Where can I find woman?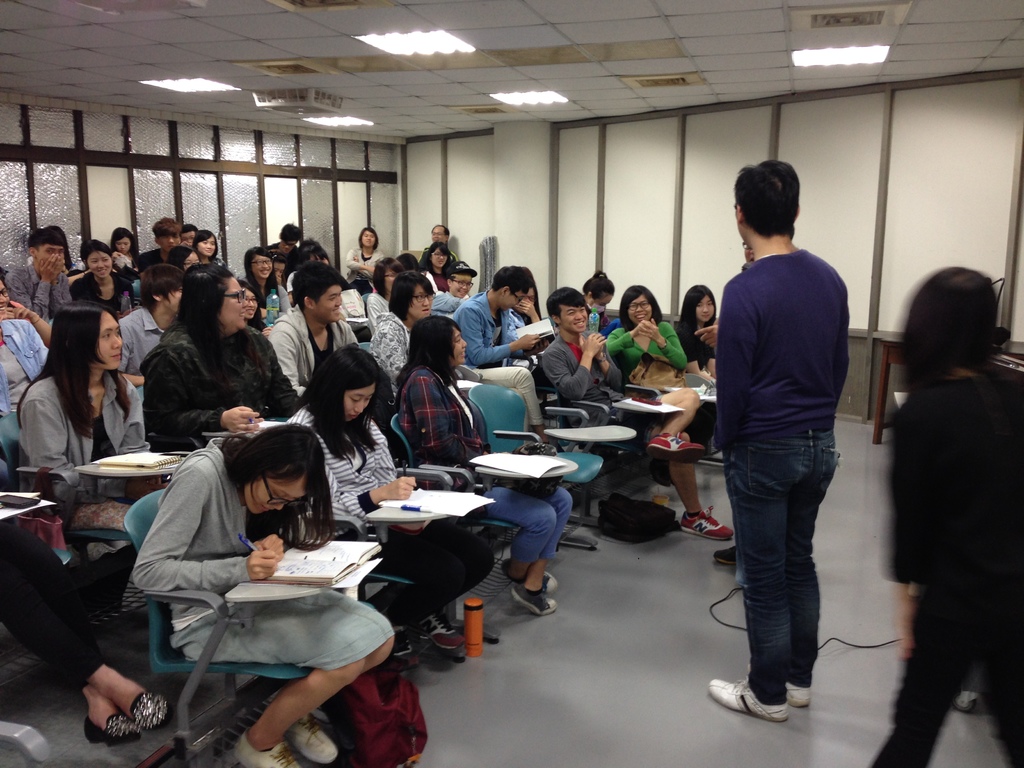
You can find it at crop(397, 315, 575, 614).
